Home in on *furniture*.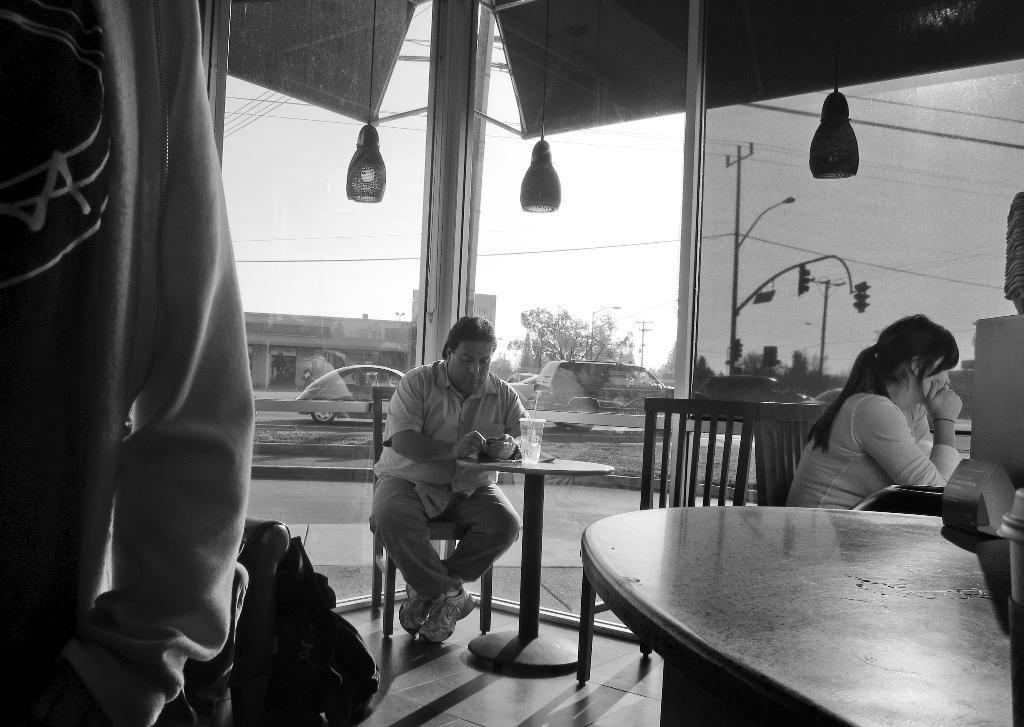
Homed in at 756, 400, 831, 501.
